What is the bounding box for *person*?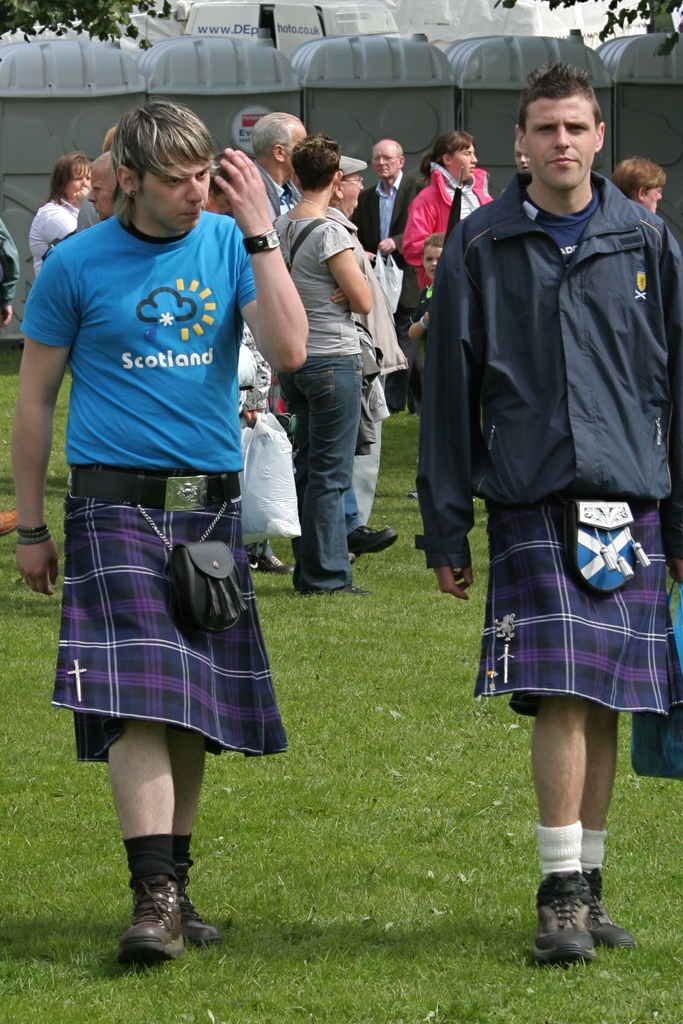
[29,147,84,259].
